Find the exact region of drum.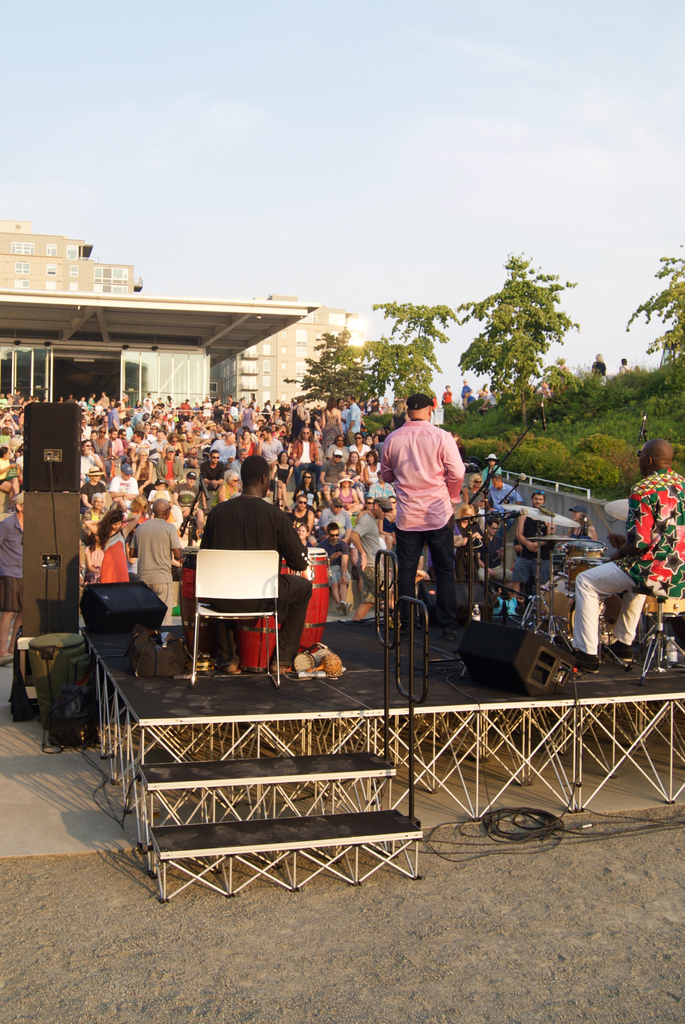
Exact region: crop(233, 614, 277, 675).
